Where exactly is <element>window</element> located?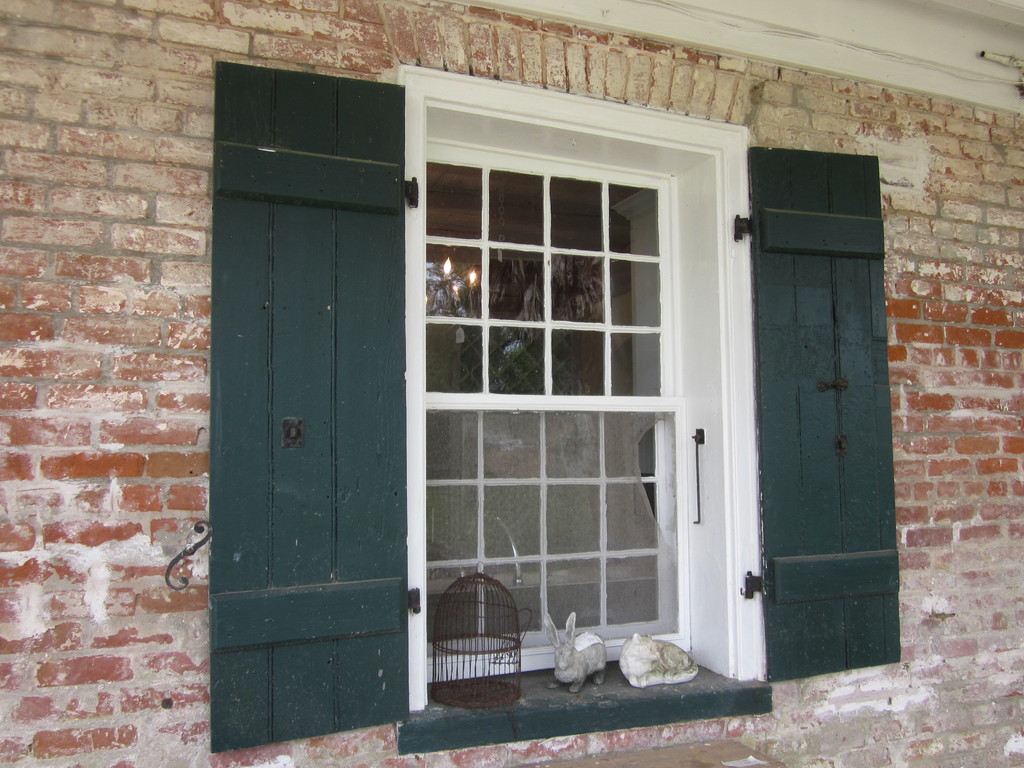
Its bounding box is (x1=386, y1=65, x2=760, y2=710).
